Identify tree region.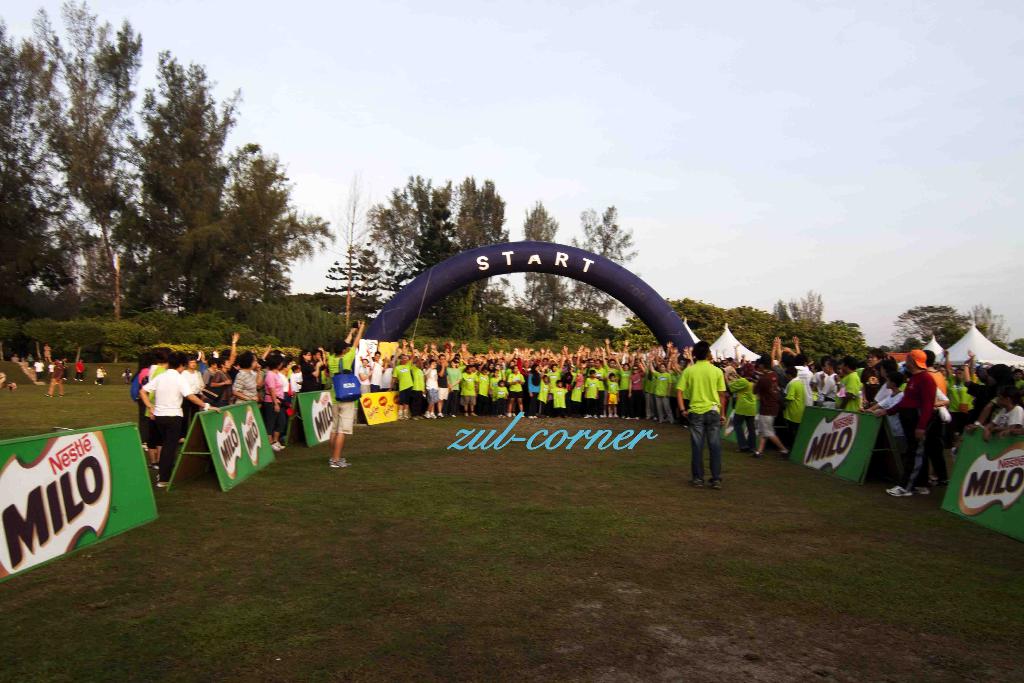
Region: Rect(885, 306, 964, 349).
